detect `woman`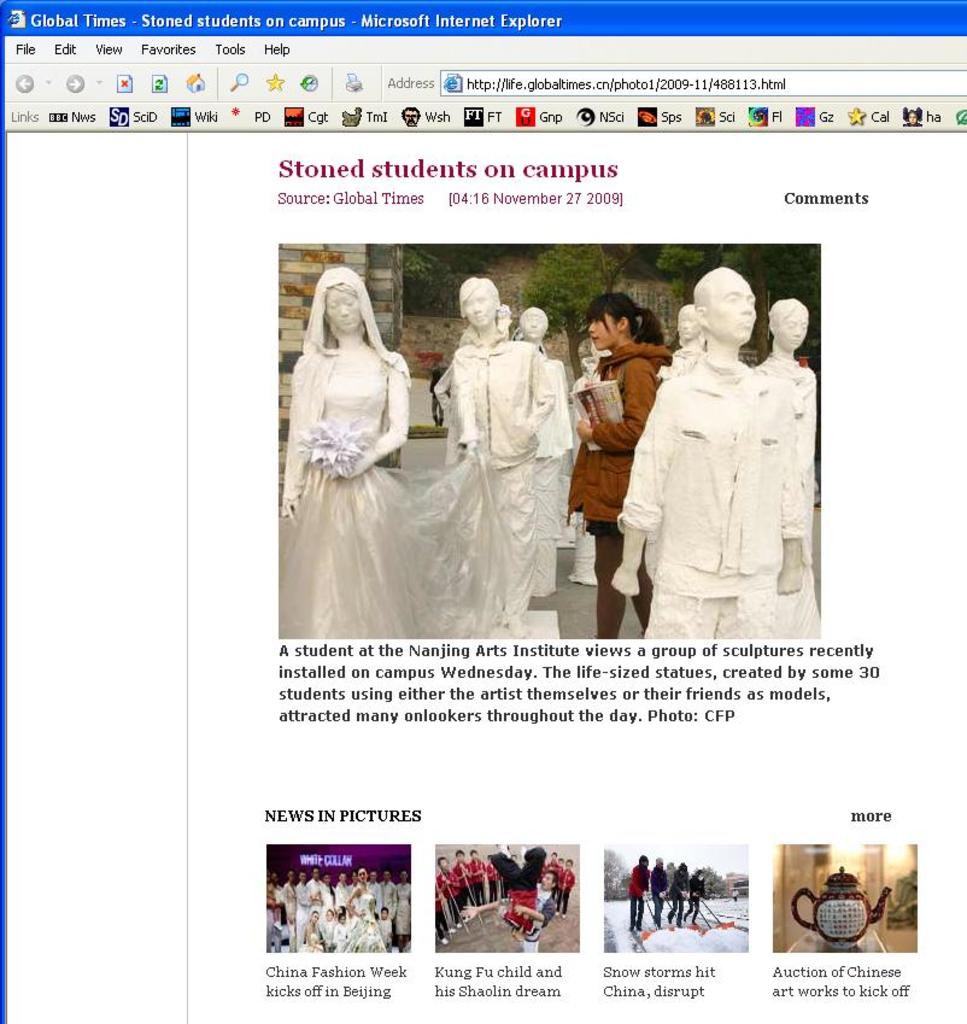
<bbox>281, 267, 515, 638</bbox>
